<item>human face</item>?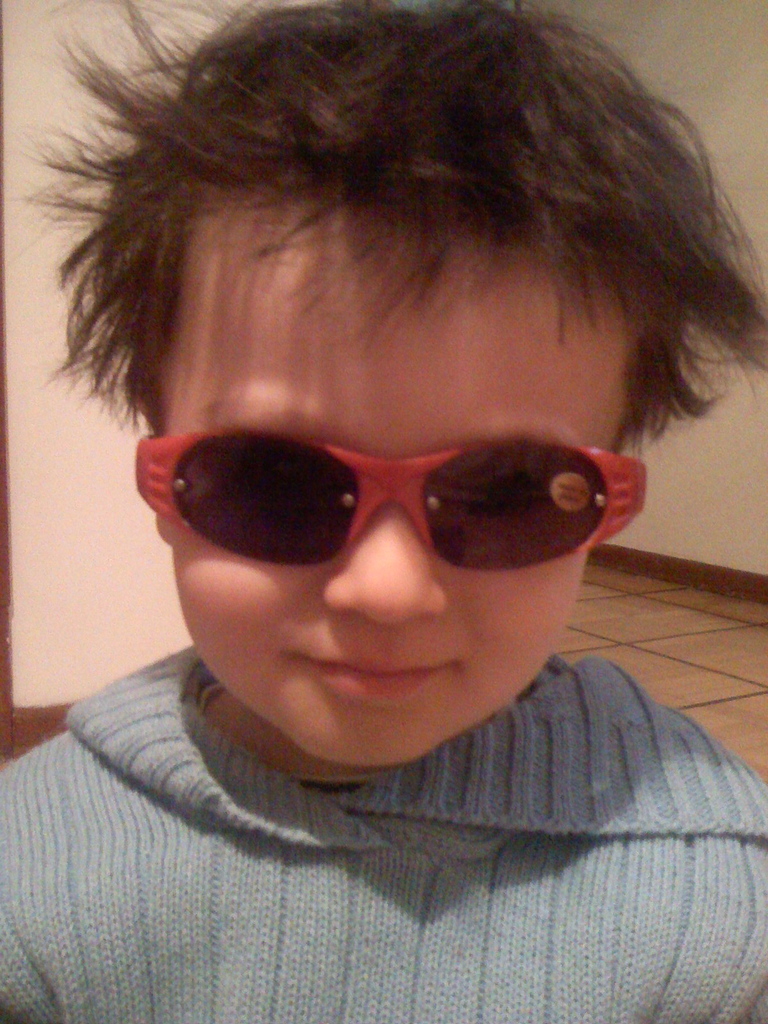
143/202/644/778
